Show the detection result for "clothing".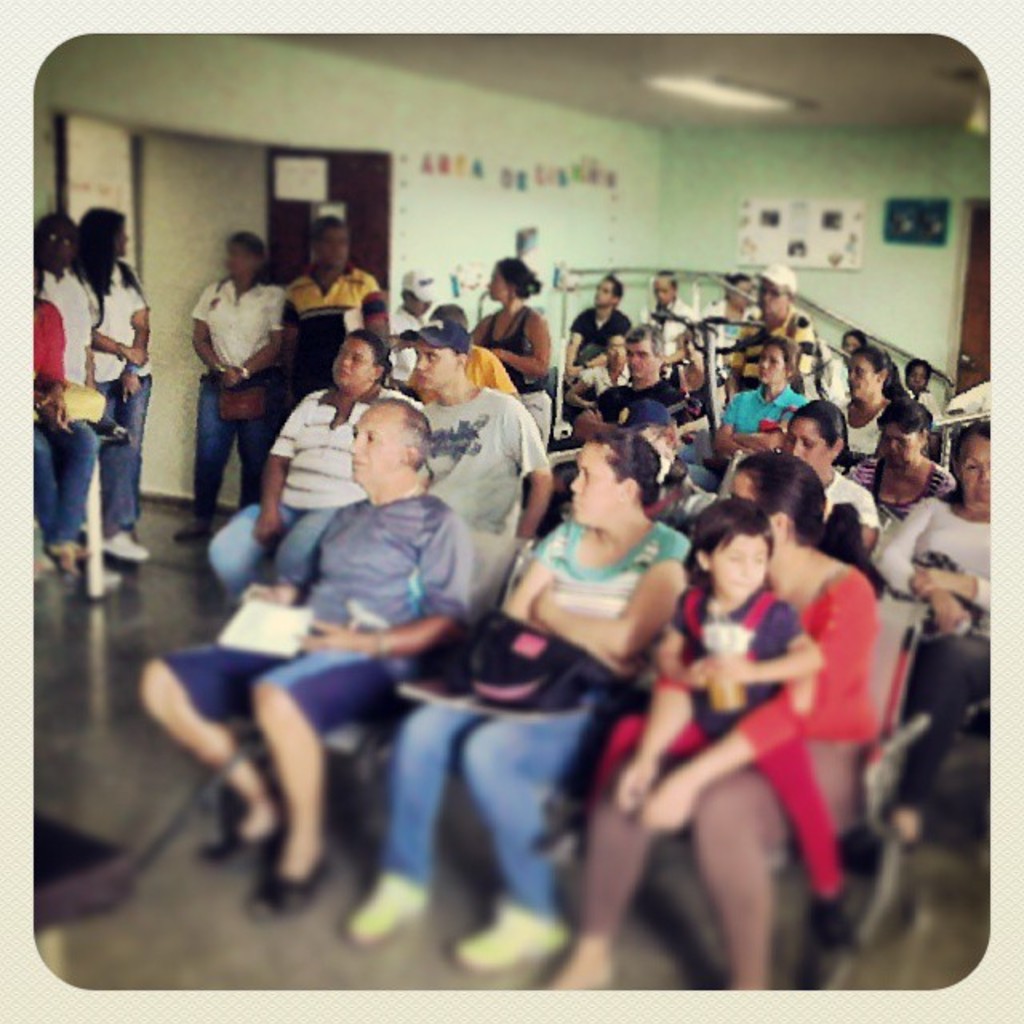
186,274,285,528.
